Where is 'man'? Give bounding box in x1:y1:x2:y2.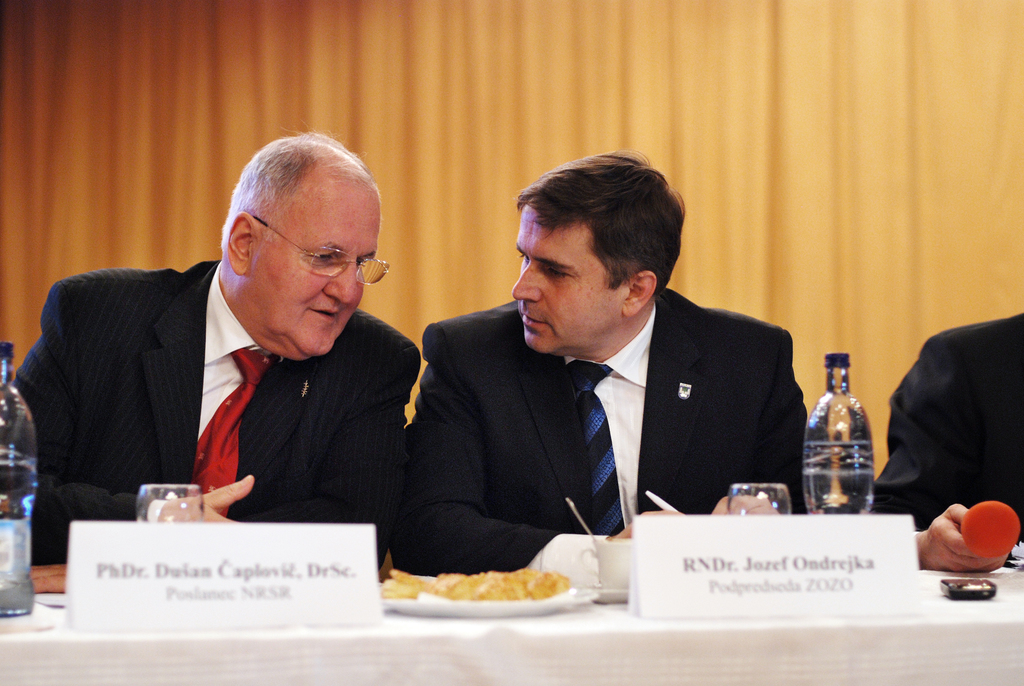
384:140:812:573.
